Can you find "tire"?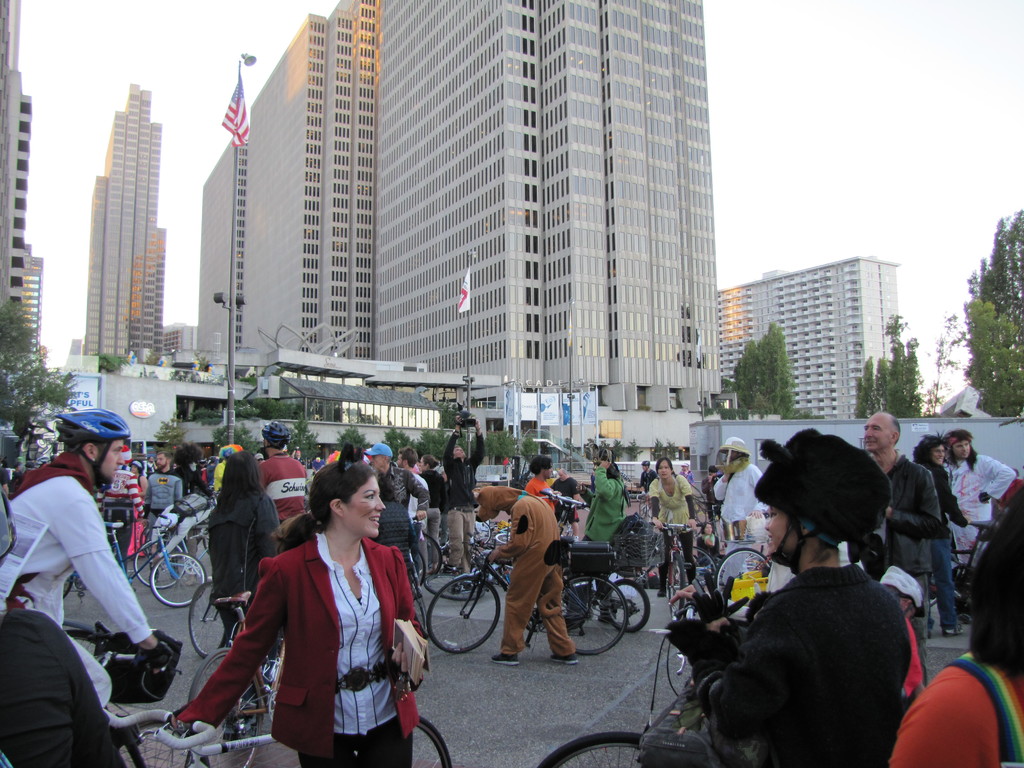
Yes, bounding box: [69,634,111,669].
